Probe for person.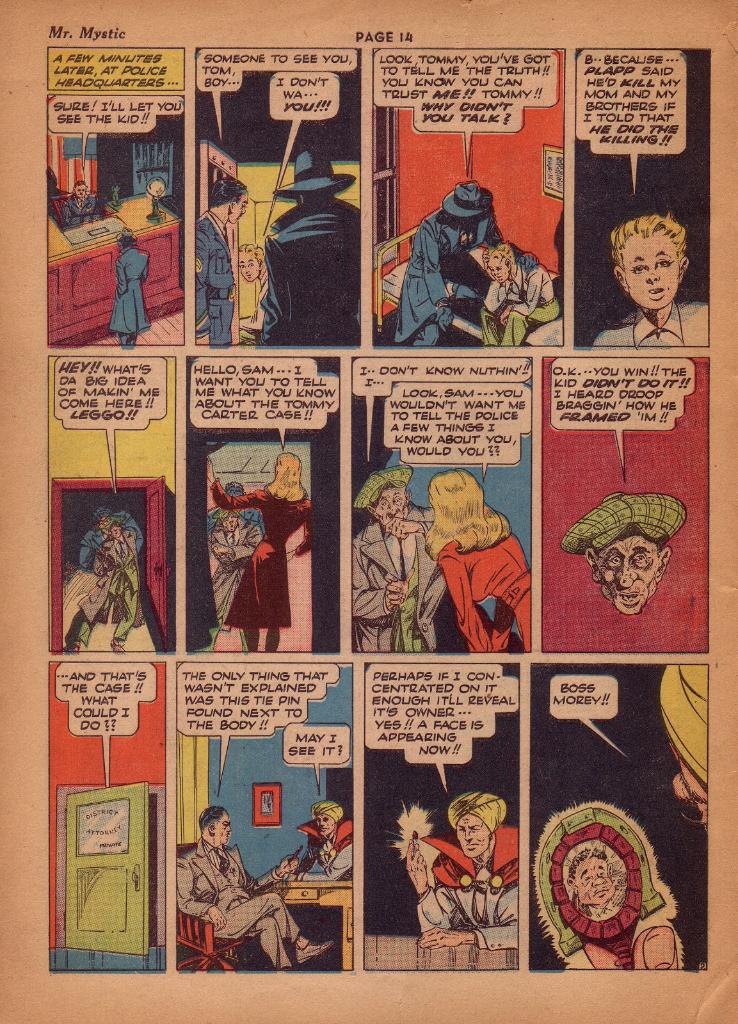
Probe result: rect(428, 470, 533, 652).
